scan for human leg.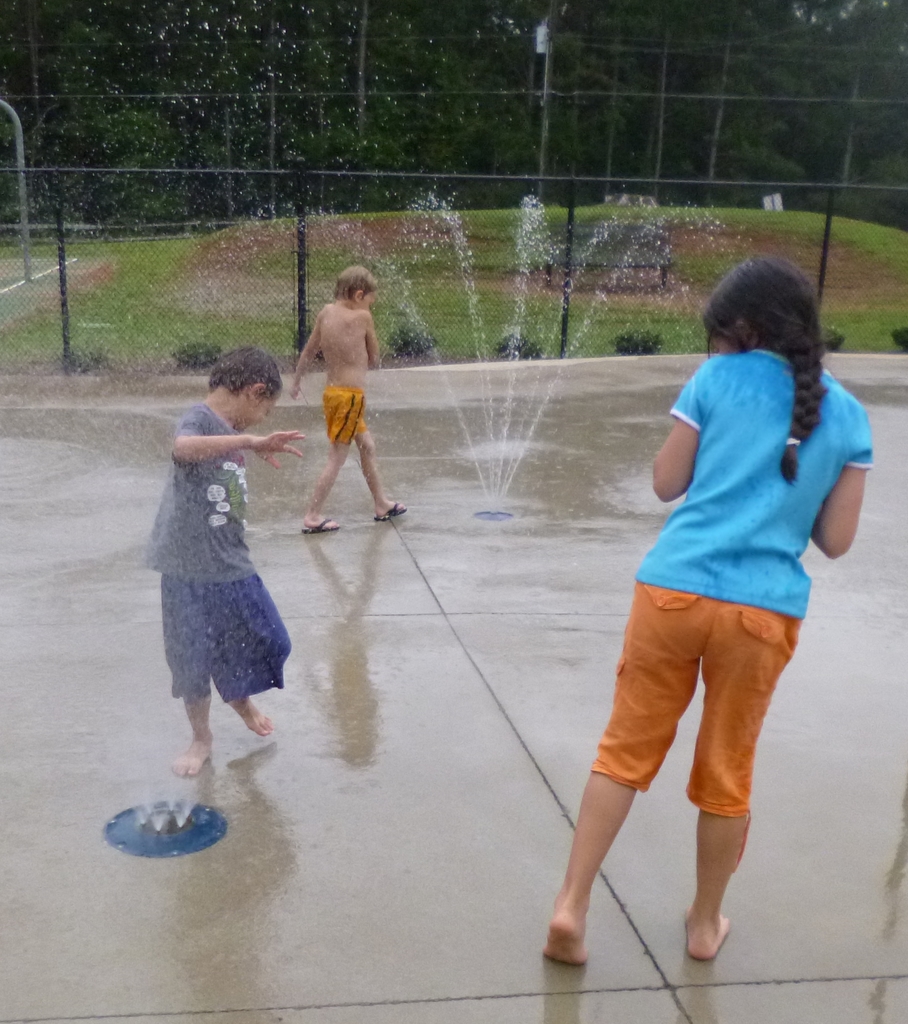
Scan result: 535/582/709/972.
